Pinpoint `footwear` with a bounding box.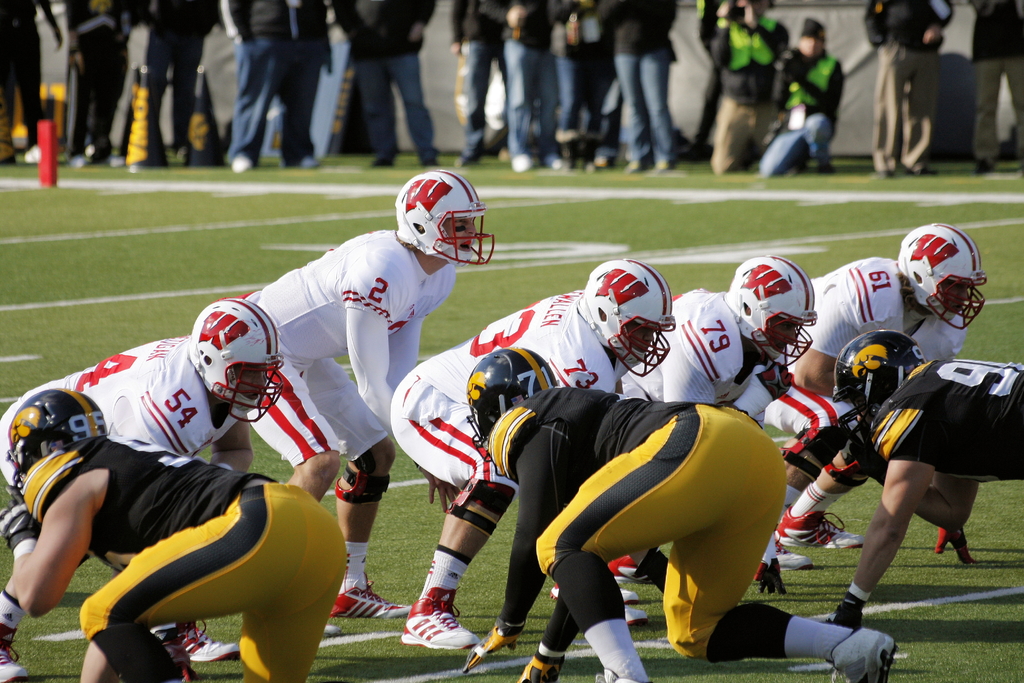
[620,587,640,605].
